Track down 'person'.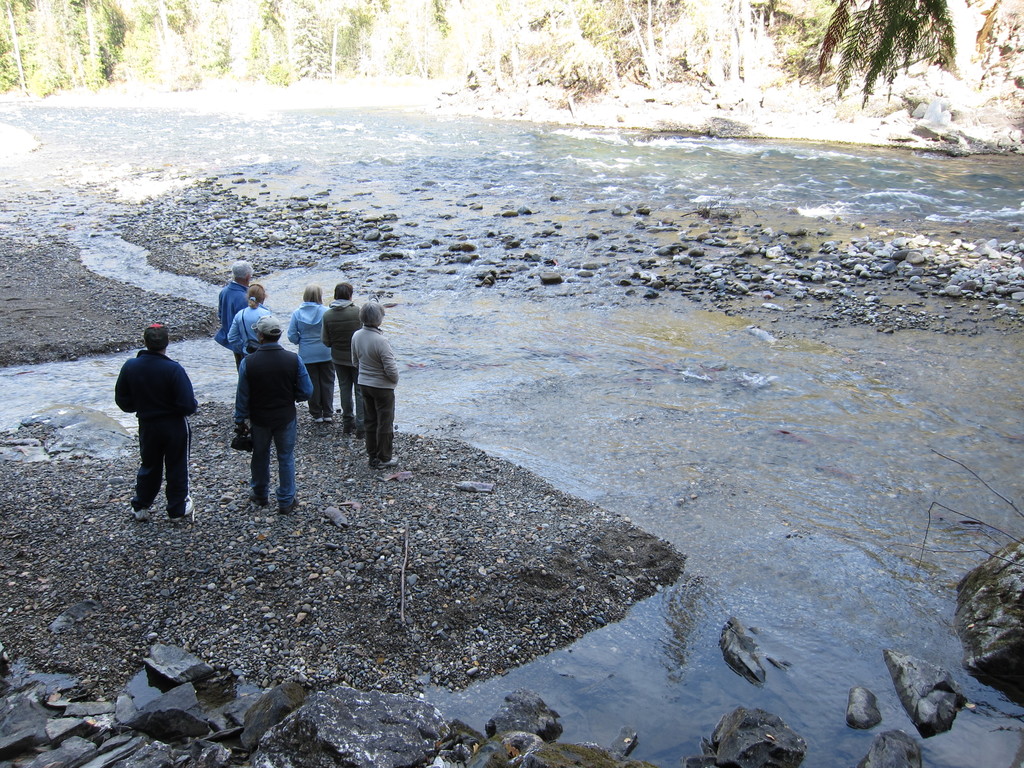
Tracked to 110/323/204/521.
